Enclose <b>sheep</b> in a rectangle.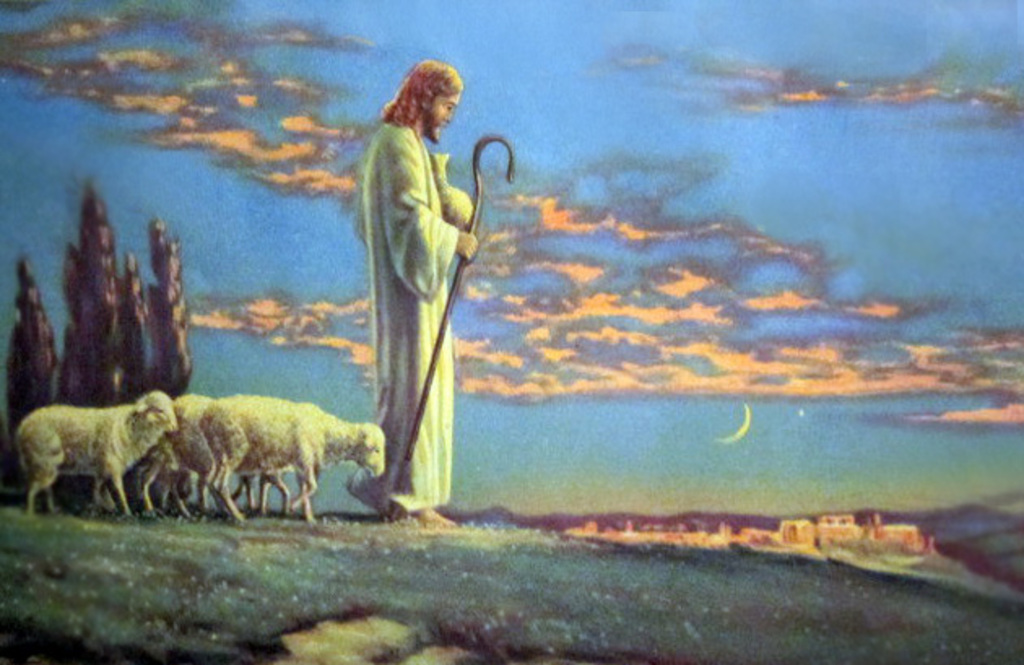
region(143, 397, 291, 517).
